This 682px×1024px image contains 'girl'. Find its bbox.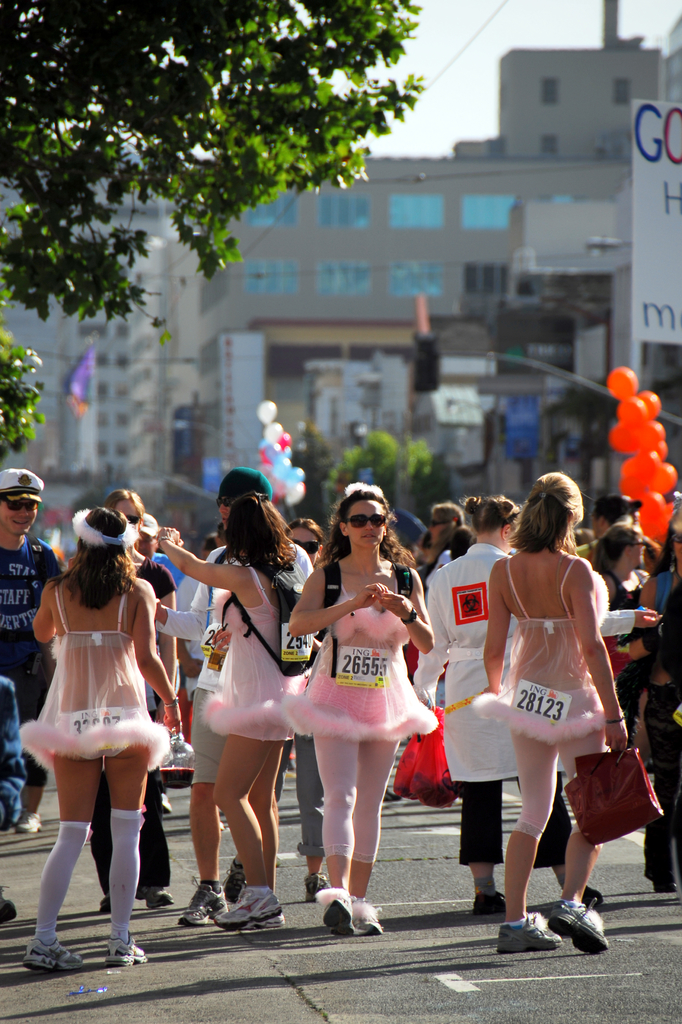
locate(473, 469, 628, 954).
